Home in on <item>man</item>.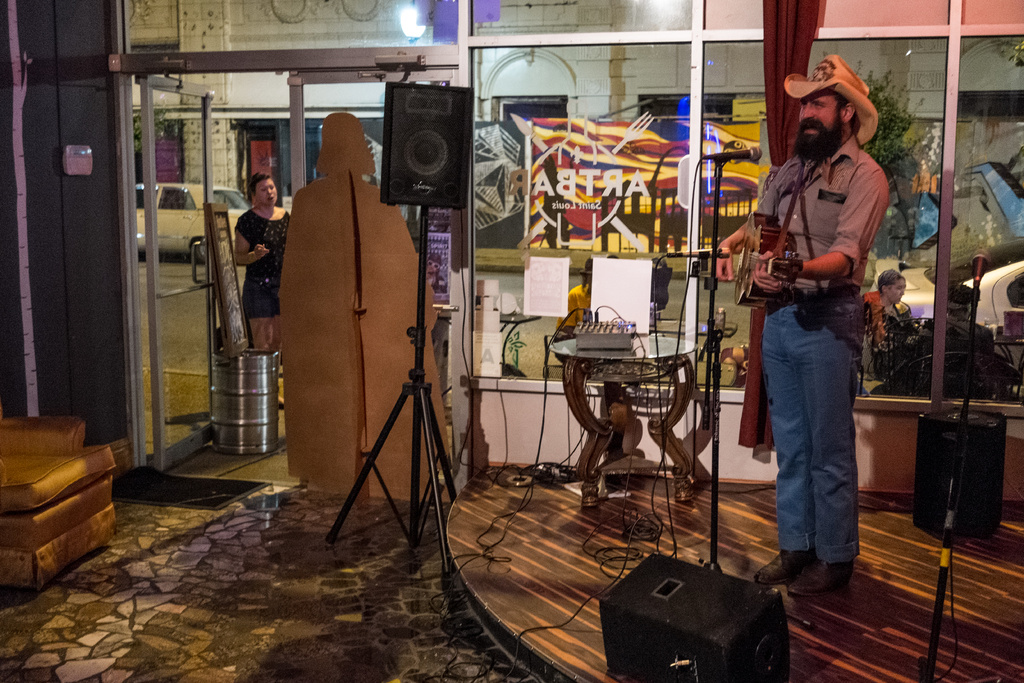
Homed in at <bbox>710, 59, 892, 600</bbox>.
